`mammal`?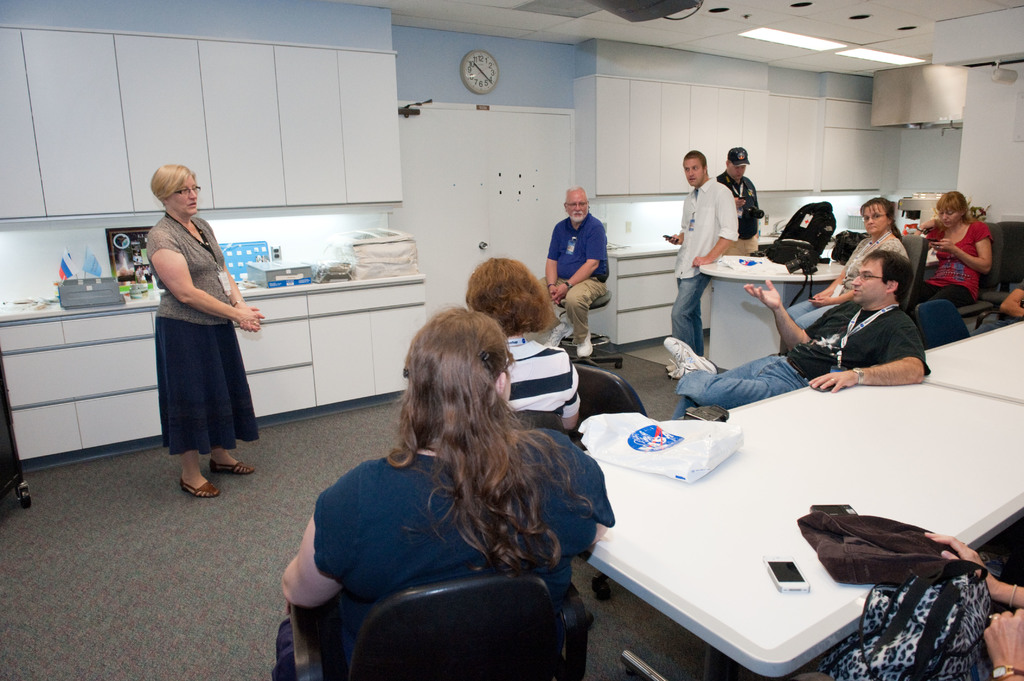
box=[783, 192, 908, 330]
